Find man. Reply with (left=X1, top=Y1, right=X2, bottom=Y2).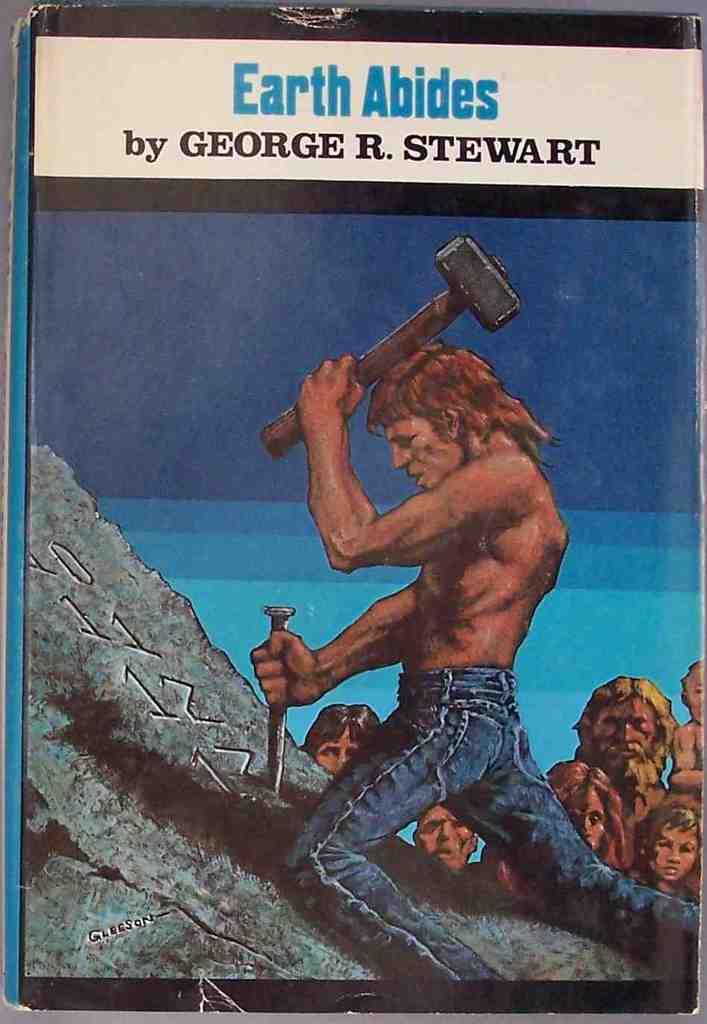
(left=578, top=679, right=683, bottom=880).
